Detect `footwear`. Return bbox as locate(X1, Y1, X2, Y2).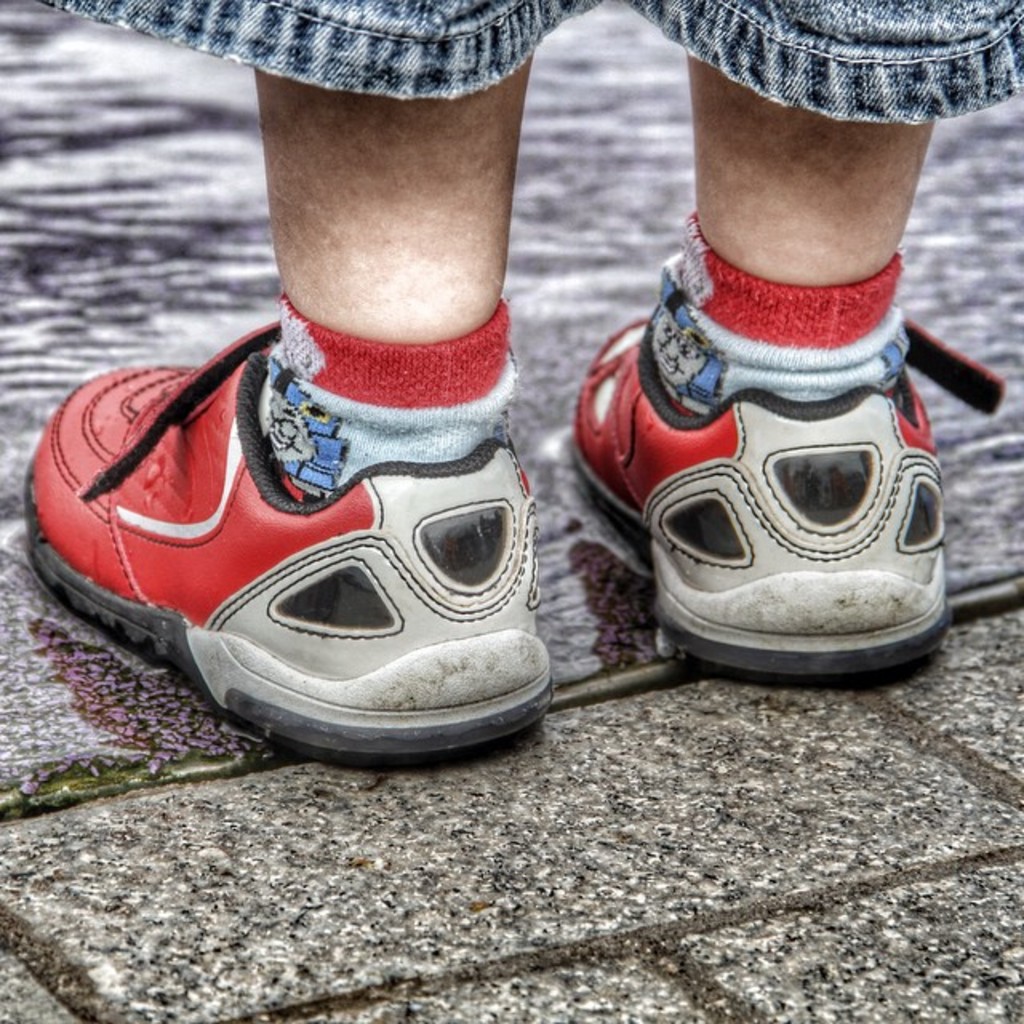
locate(565, 312, 1006, 688).
